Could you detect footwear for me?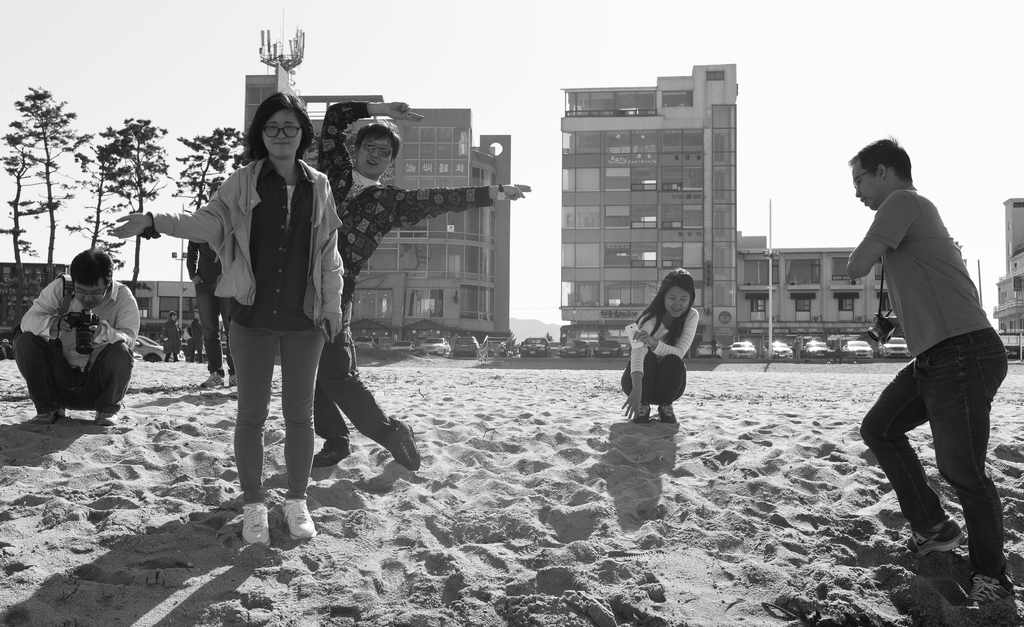
Detection result: <box>32,407,63,422</box>.
